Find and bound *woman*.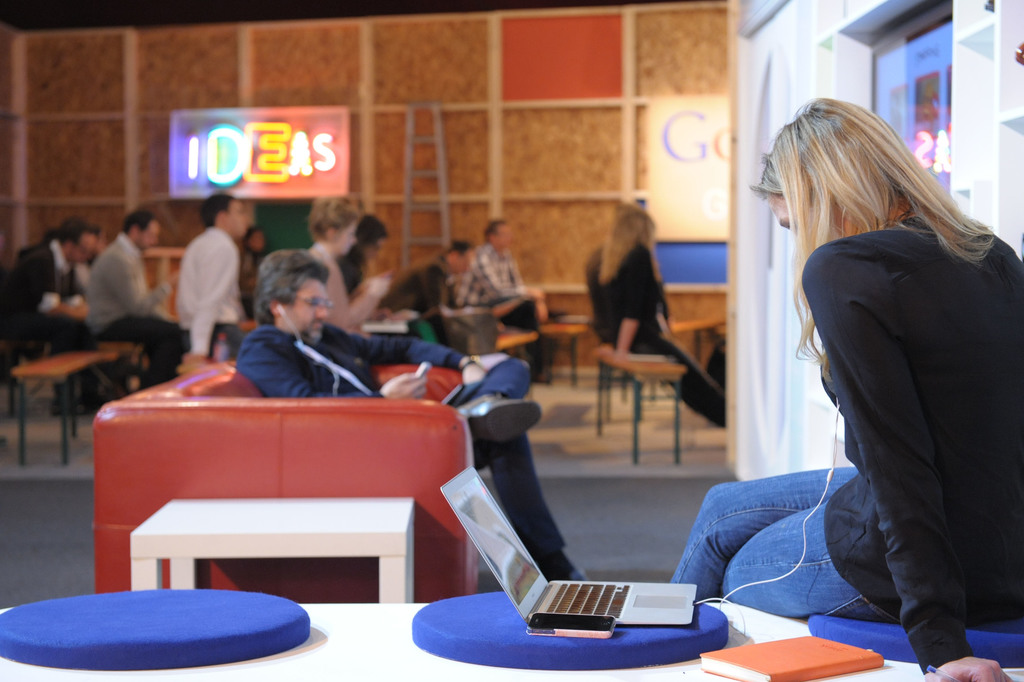
Bound: 747 77 1009 679.
